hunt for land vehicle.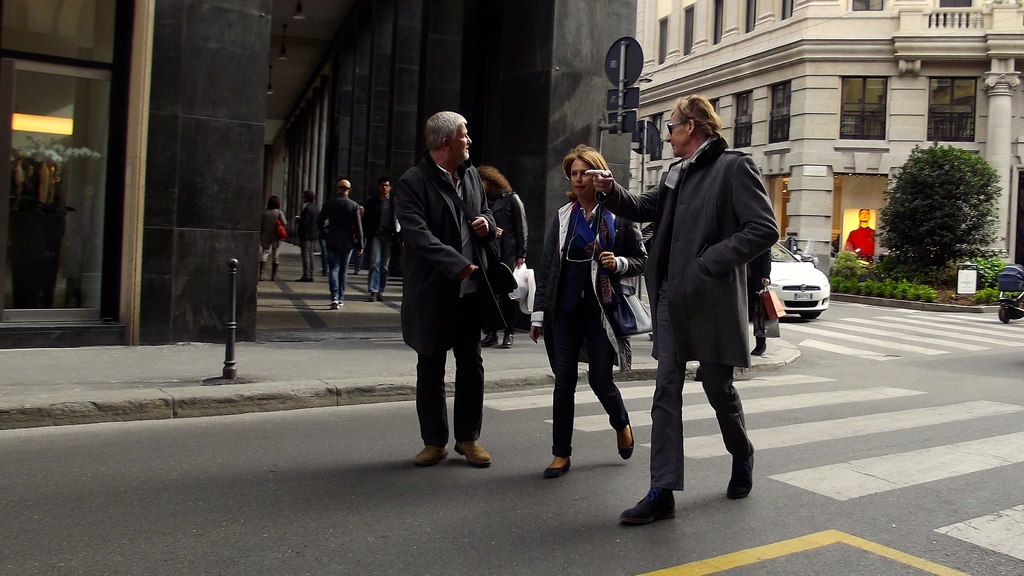
Hunted down at locate(766, 241, 829, 317).
